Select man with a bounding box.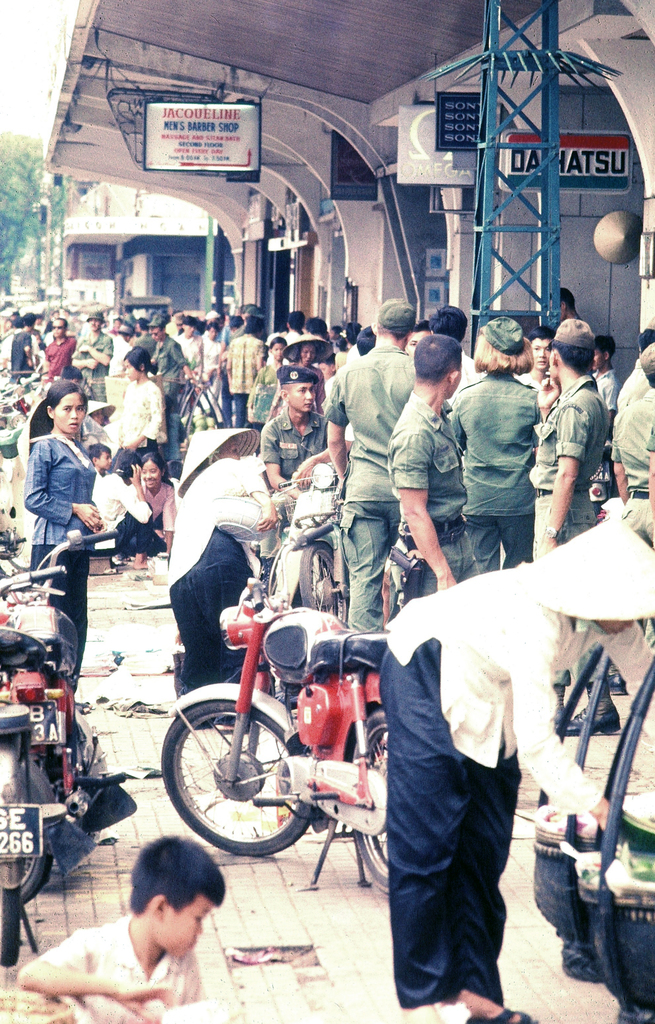
<bbox>326, 295, 415, 634</bbox>.
